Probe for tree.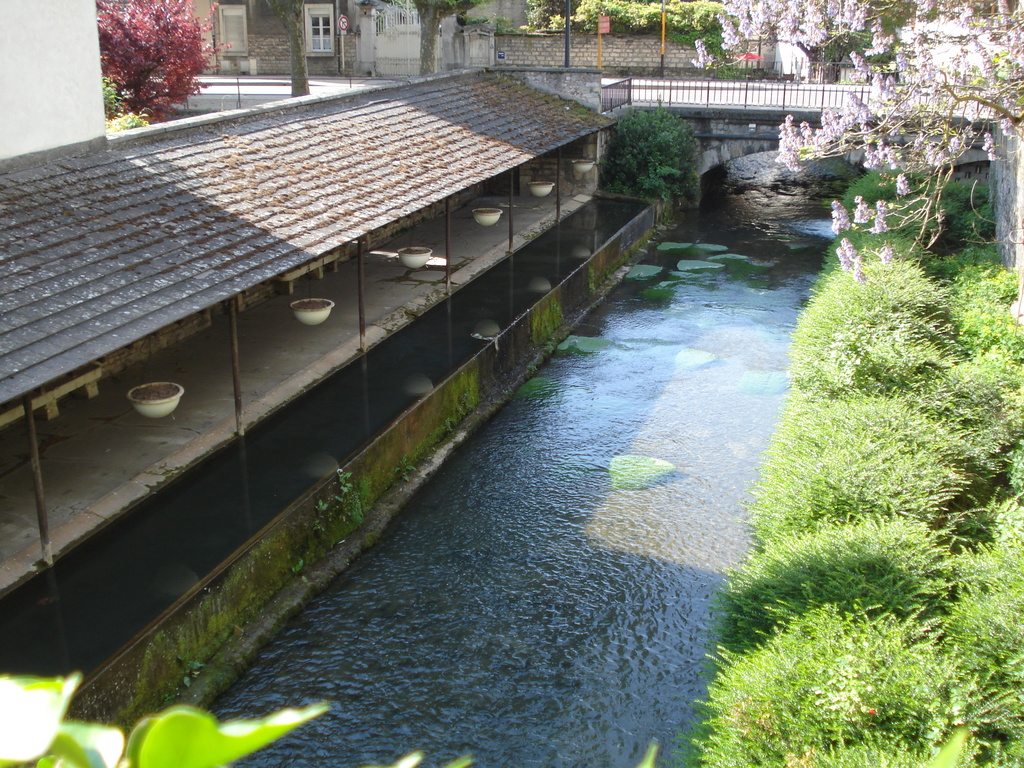
Probe result: <region>269, 0, 311, 98</region>.
